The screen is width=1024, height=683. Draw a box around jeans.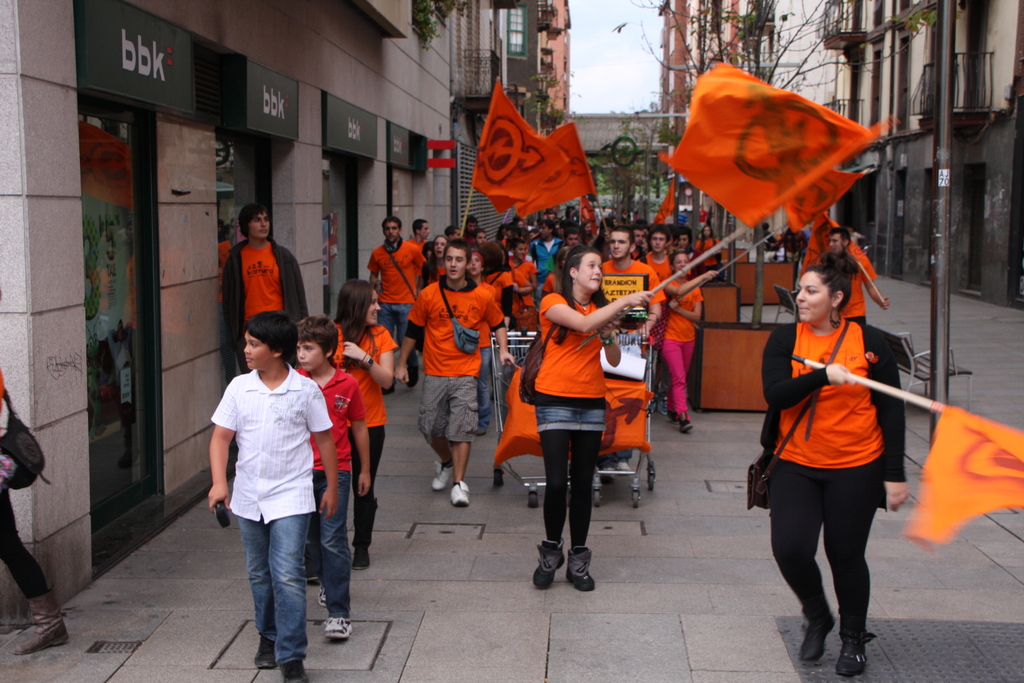
crop(317, 470, 351, 623).
